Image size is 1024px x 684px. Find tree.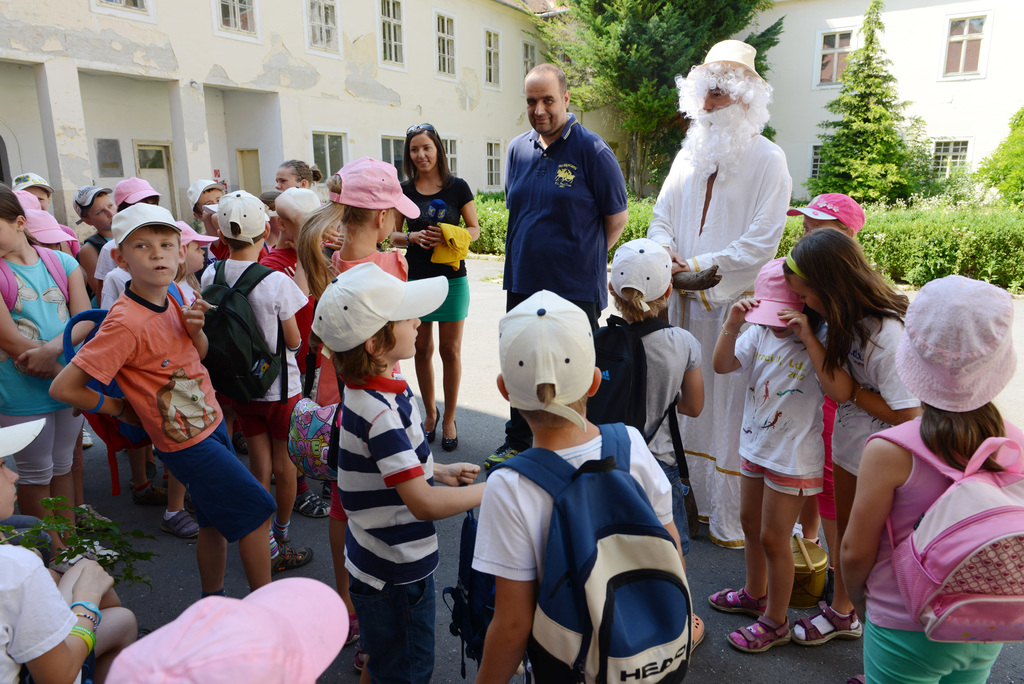
{"x1": 516, "y1": 0, "x2": 775, "y2": 200}.
